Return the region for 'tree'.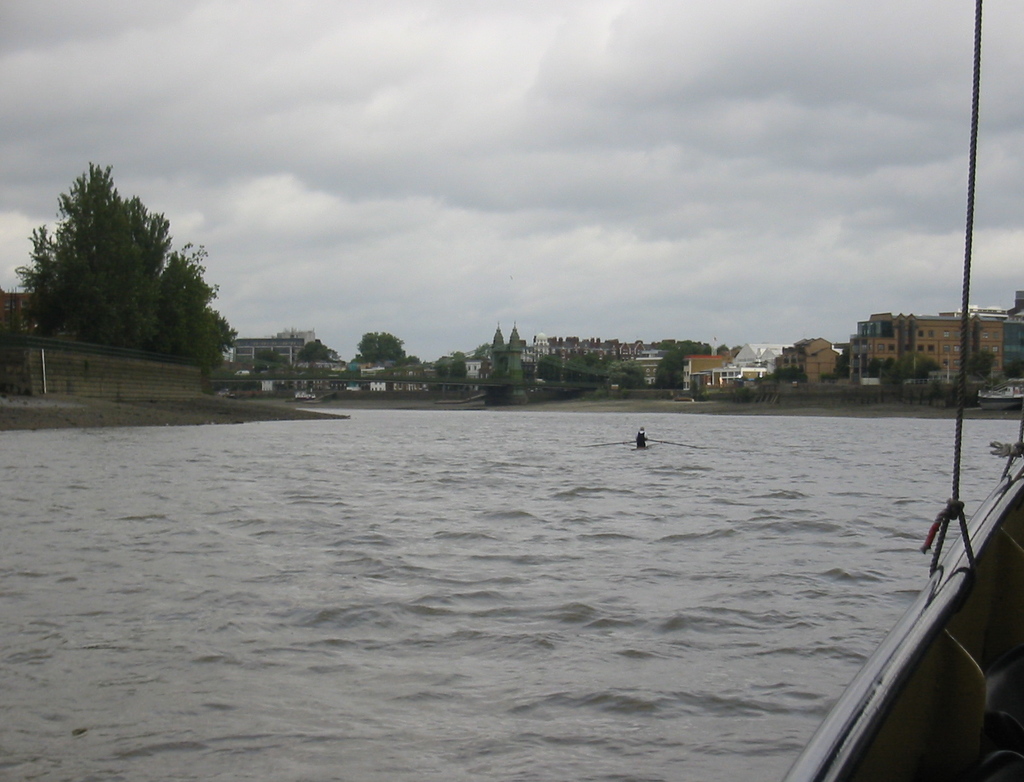
[left=12, top=162, right=236, bottom=368].
